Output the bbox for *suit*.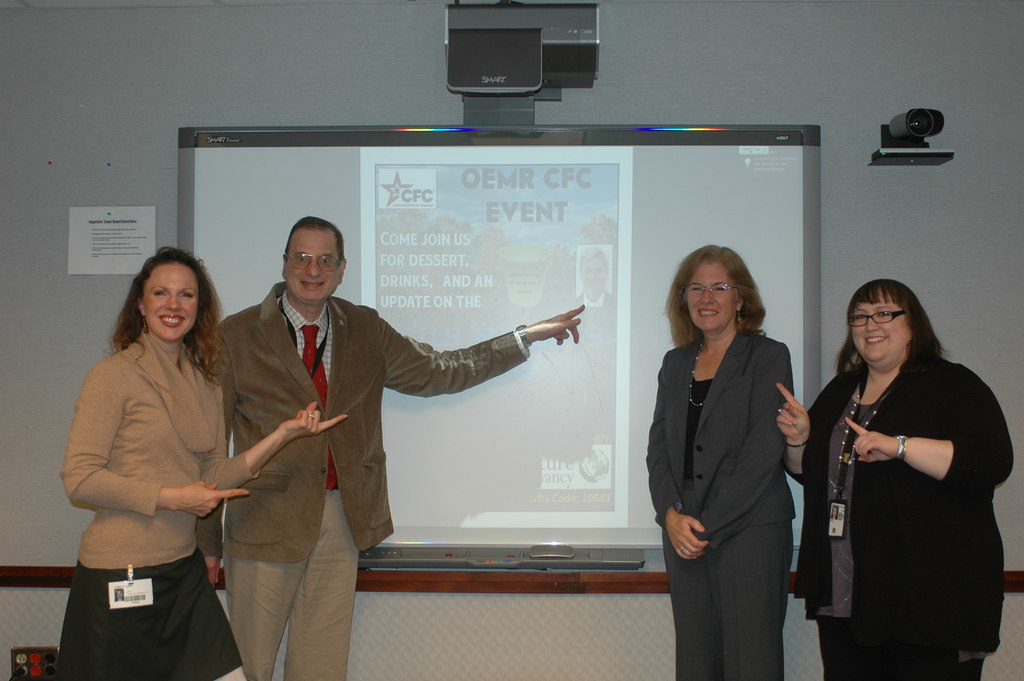
box=[195, 281, 530, 680].
